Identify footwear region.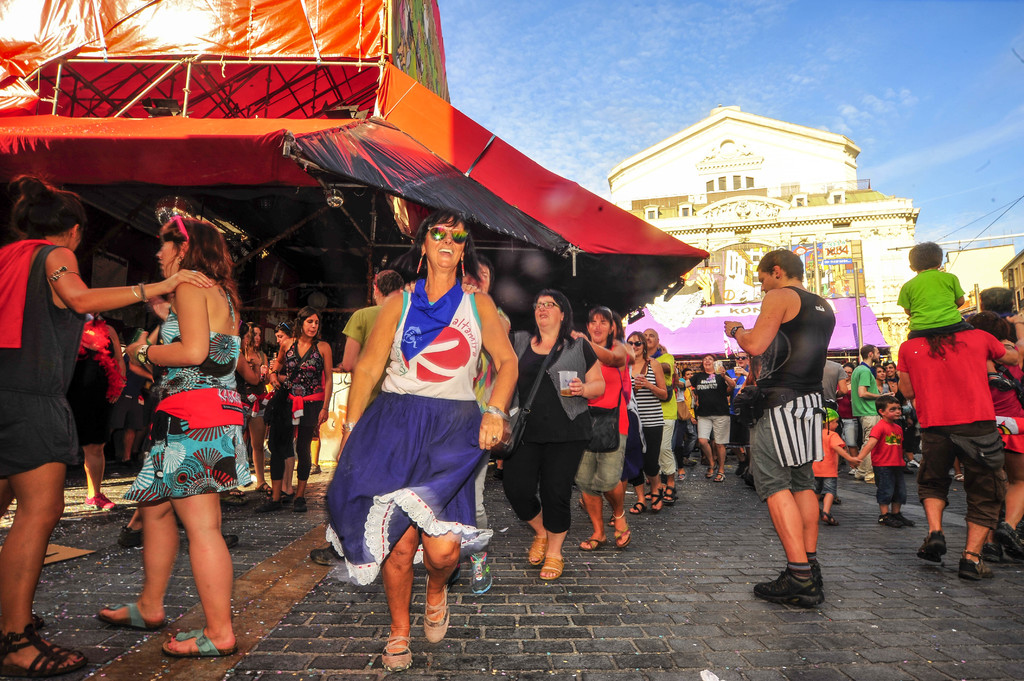
Region: BBox(281, 492, 296, 505).
